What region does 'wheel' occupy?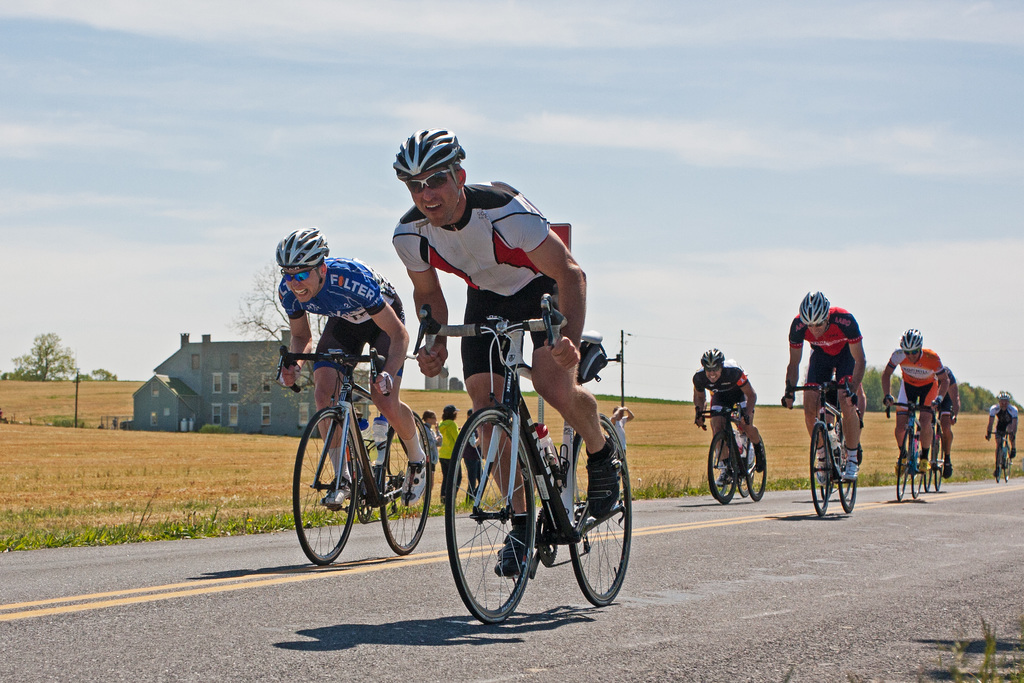
(570,415,632,608).
